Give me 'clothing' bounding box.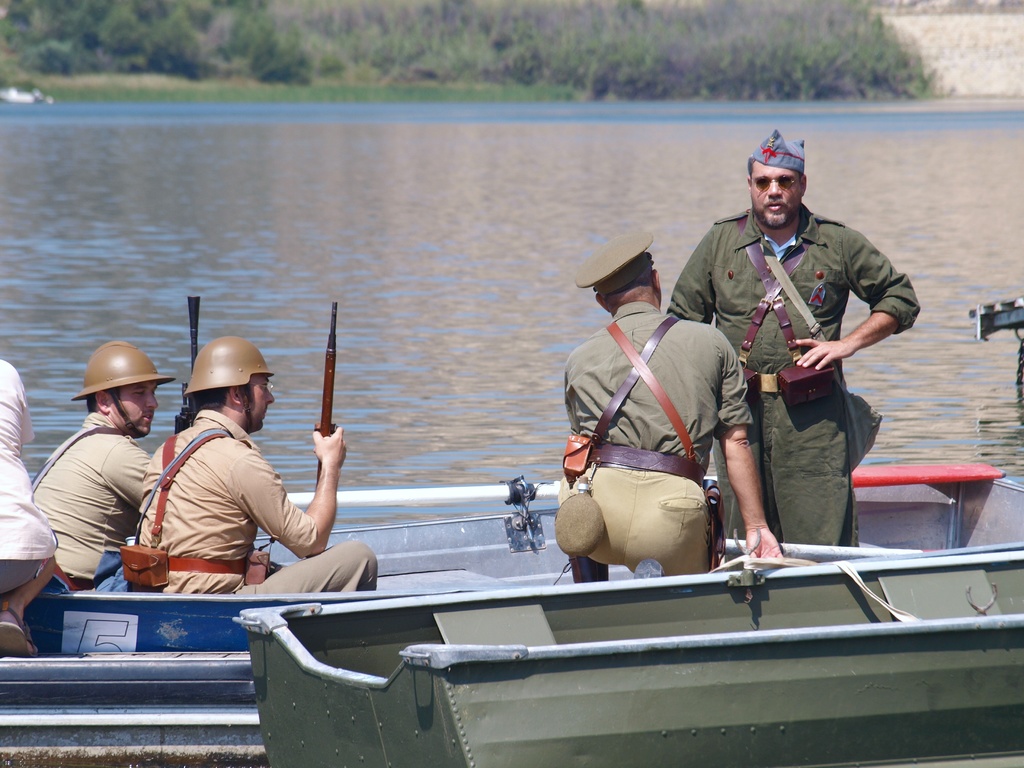
<bbox>10, 409, 182, 595</bbox>.
